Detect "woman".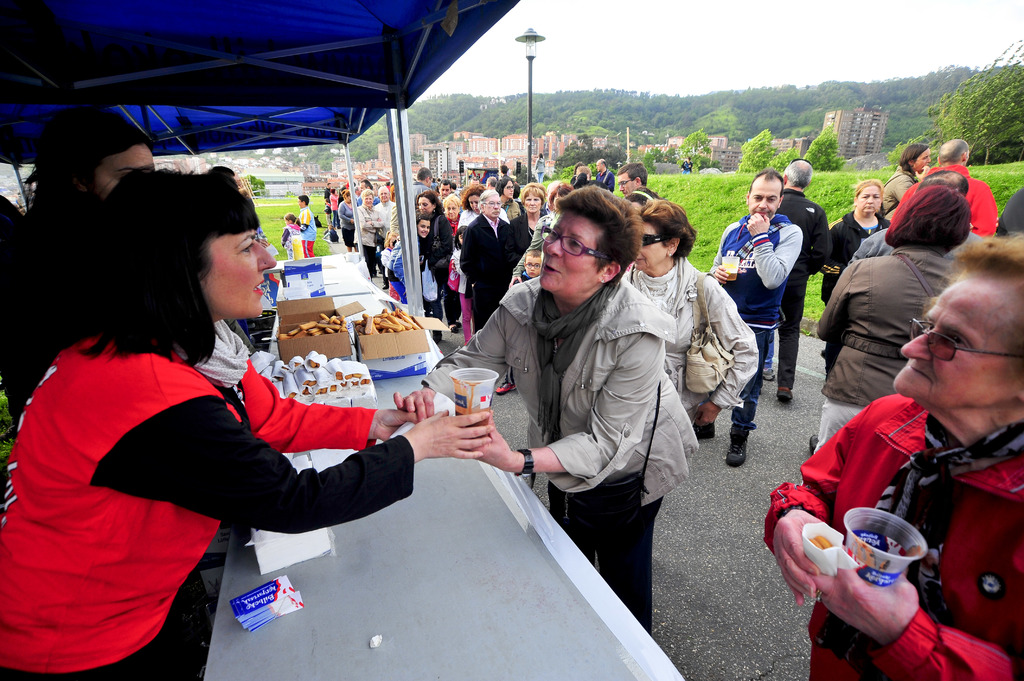
Detected at [x1=499, y1=182, x2=545, y2=289].
